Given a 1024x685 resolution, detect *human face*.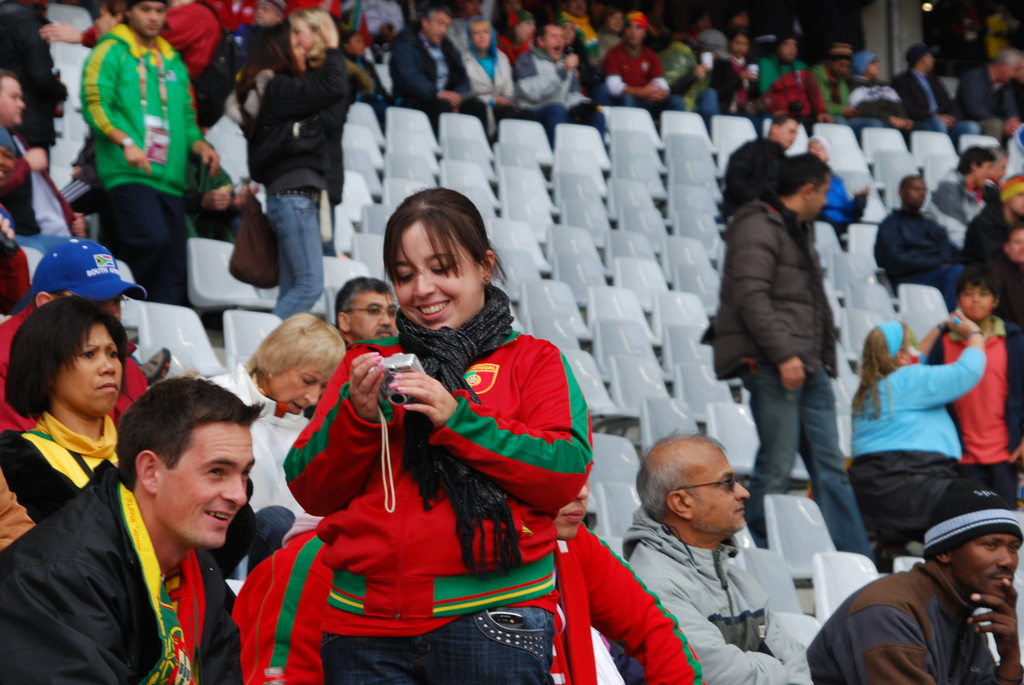
<bbox>474, 26, 488, 48</bbox>.
